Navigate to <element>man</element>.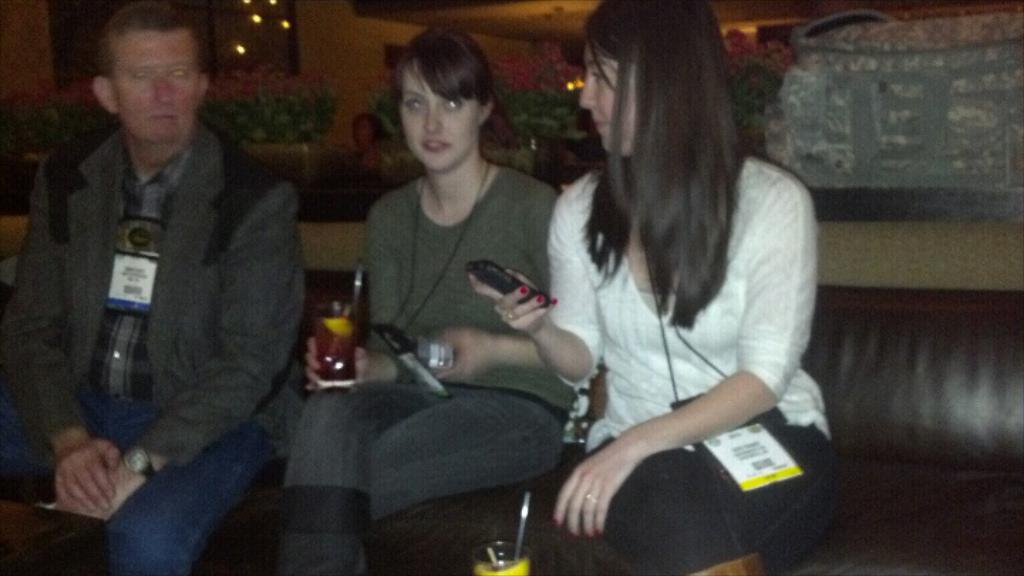
Navigation target: 11, 14, 336, 558.
